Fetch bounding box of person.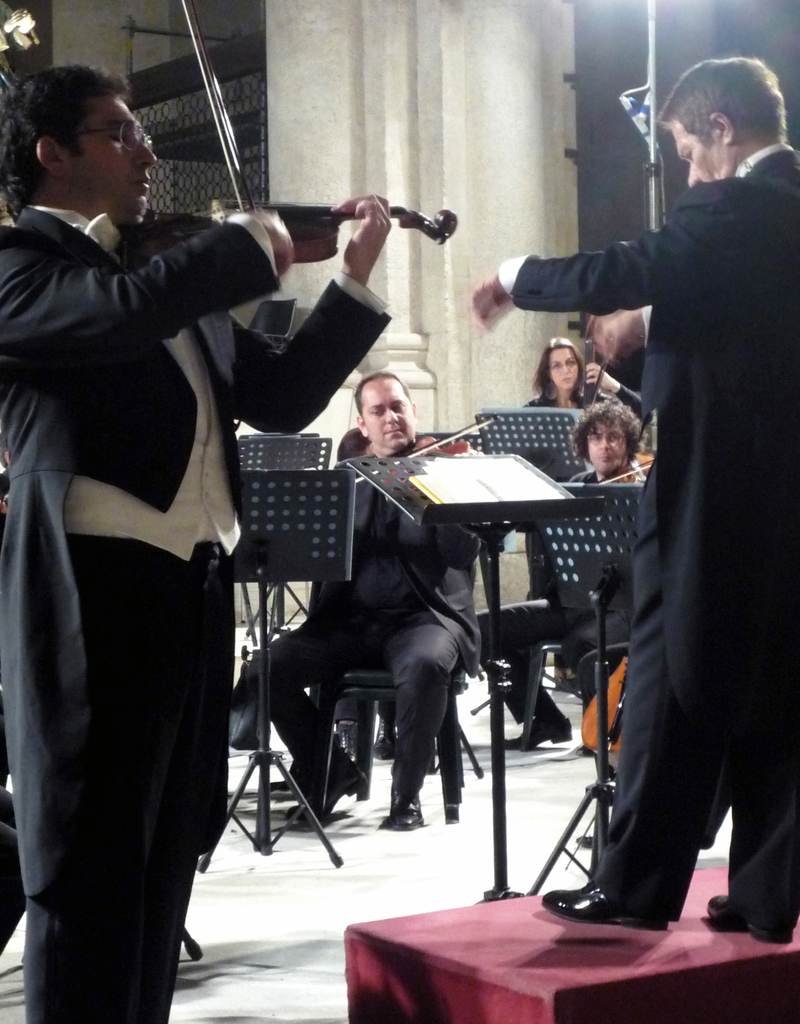
Bbox: bbox(473, 413, 649, 745).
